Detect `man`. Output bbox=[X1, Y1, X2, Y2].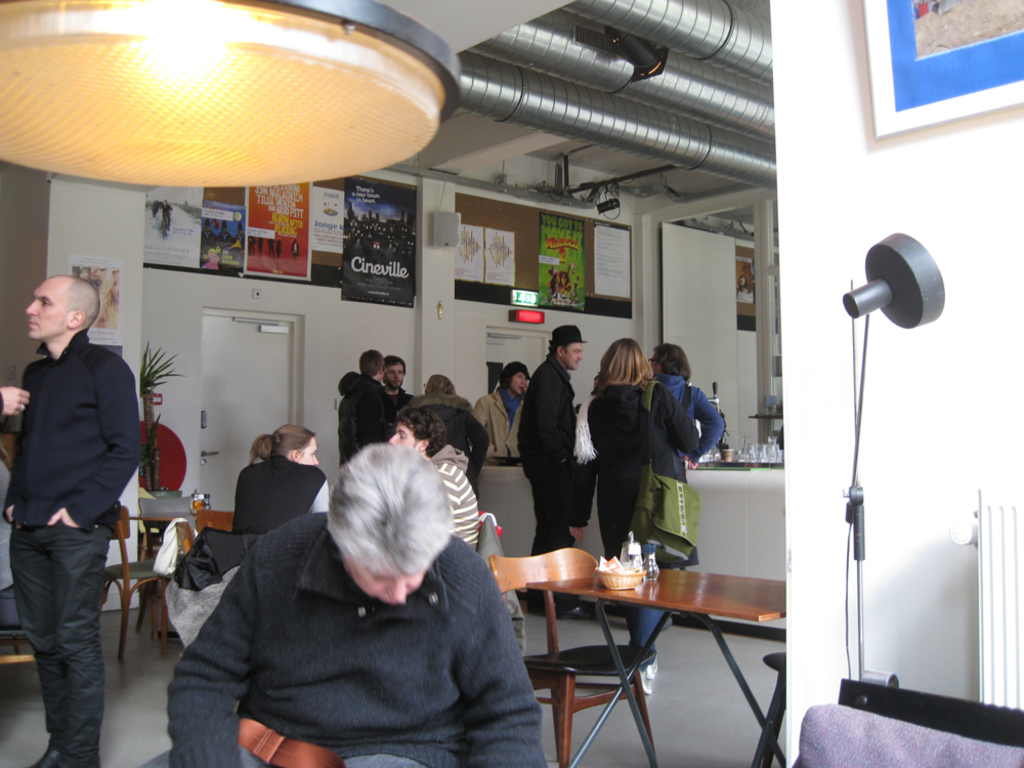
bbox=[0, 271, 140, 767].
